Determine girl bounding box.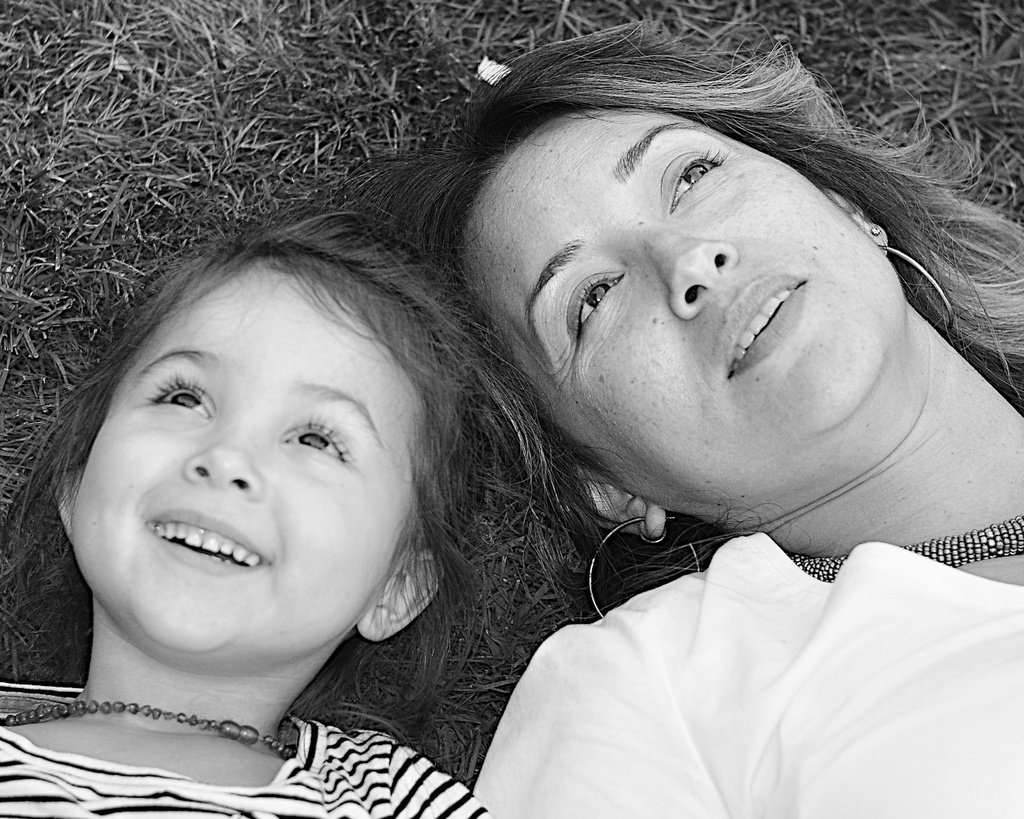
Determined: left=377, top=17, right=1023, bottom=818.
